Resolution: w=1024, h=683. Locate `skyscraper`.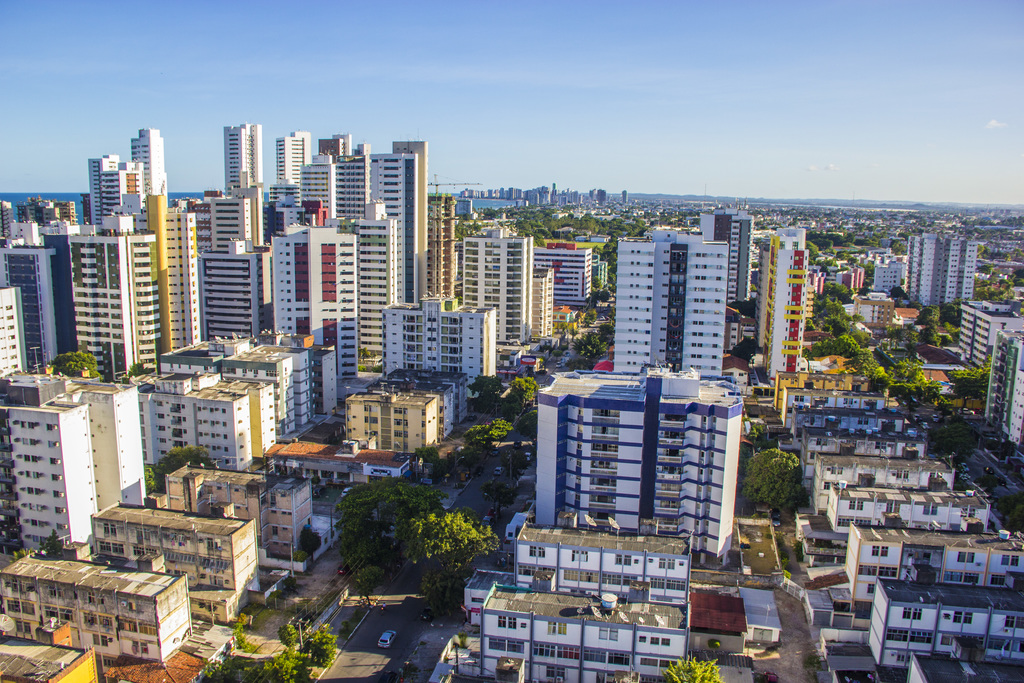
box=[92, 151, 140, 220].
